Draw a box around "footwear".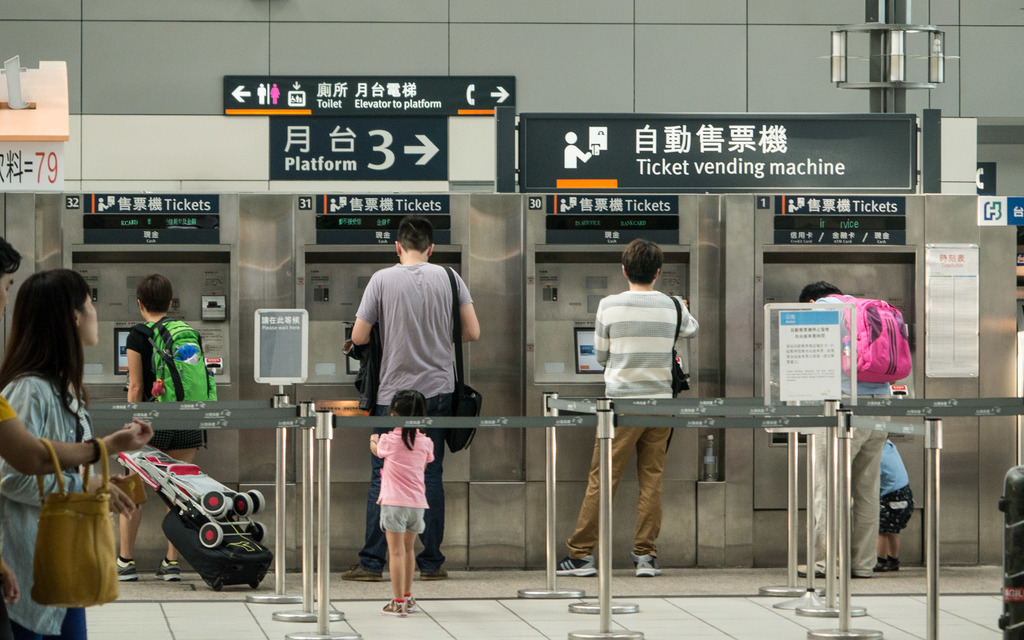
x1=795, y1=561, x2=825, y2=579.
